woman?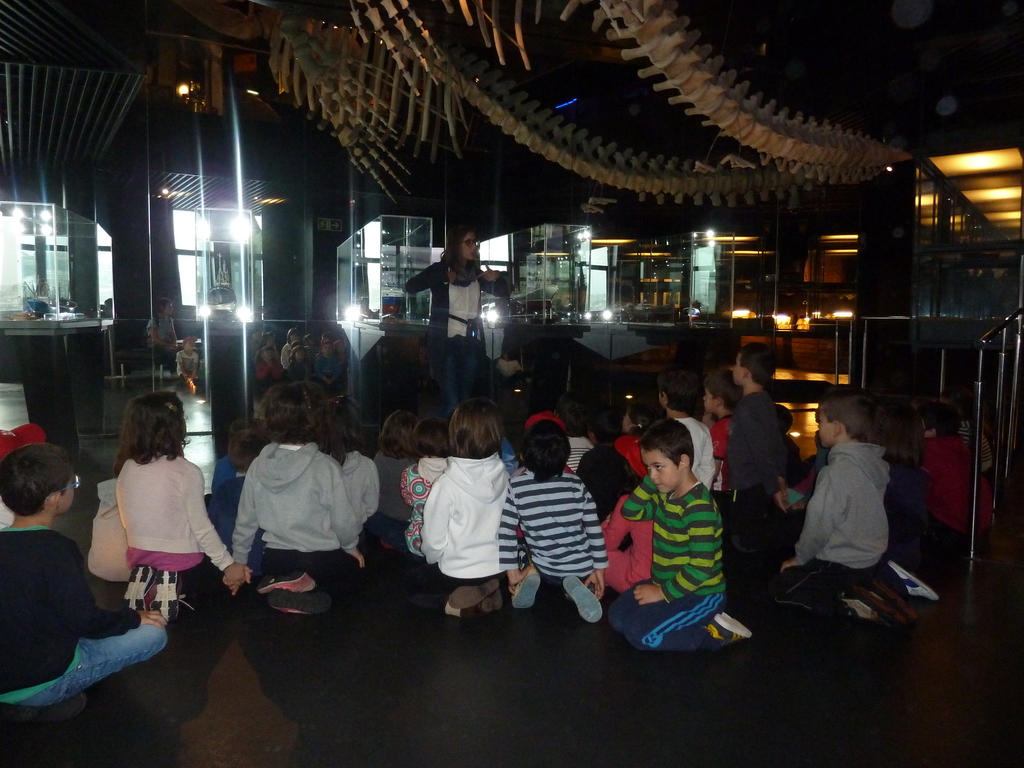
Rect(406, 231, 512, 376)
